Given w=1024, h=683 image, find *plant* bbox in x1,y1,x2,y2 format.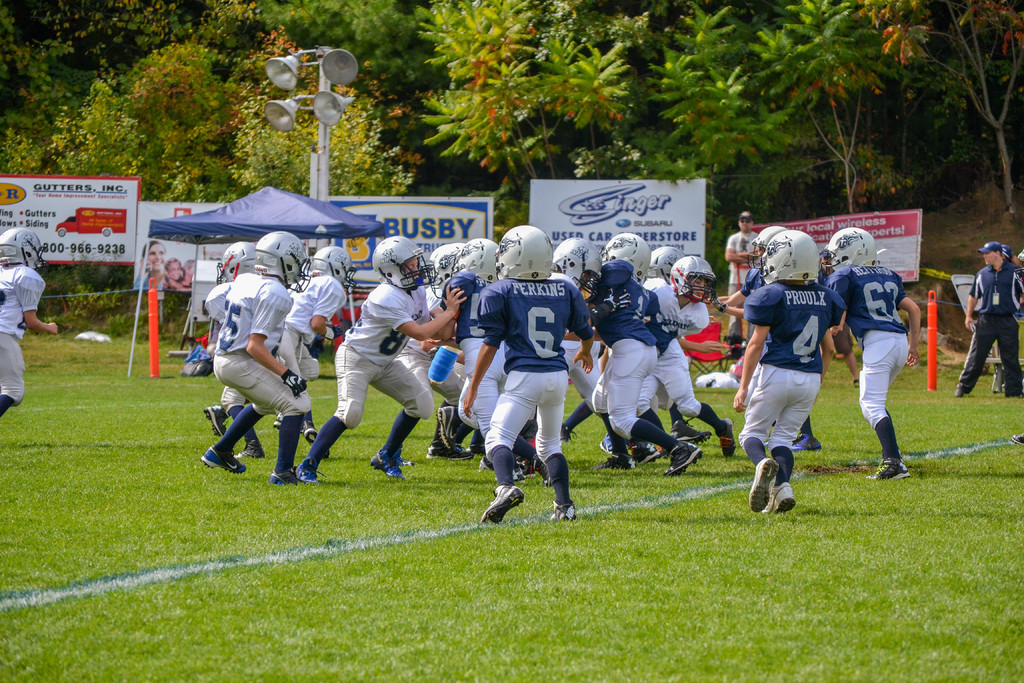
59,279,127,324.
